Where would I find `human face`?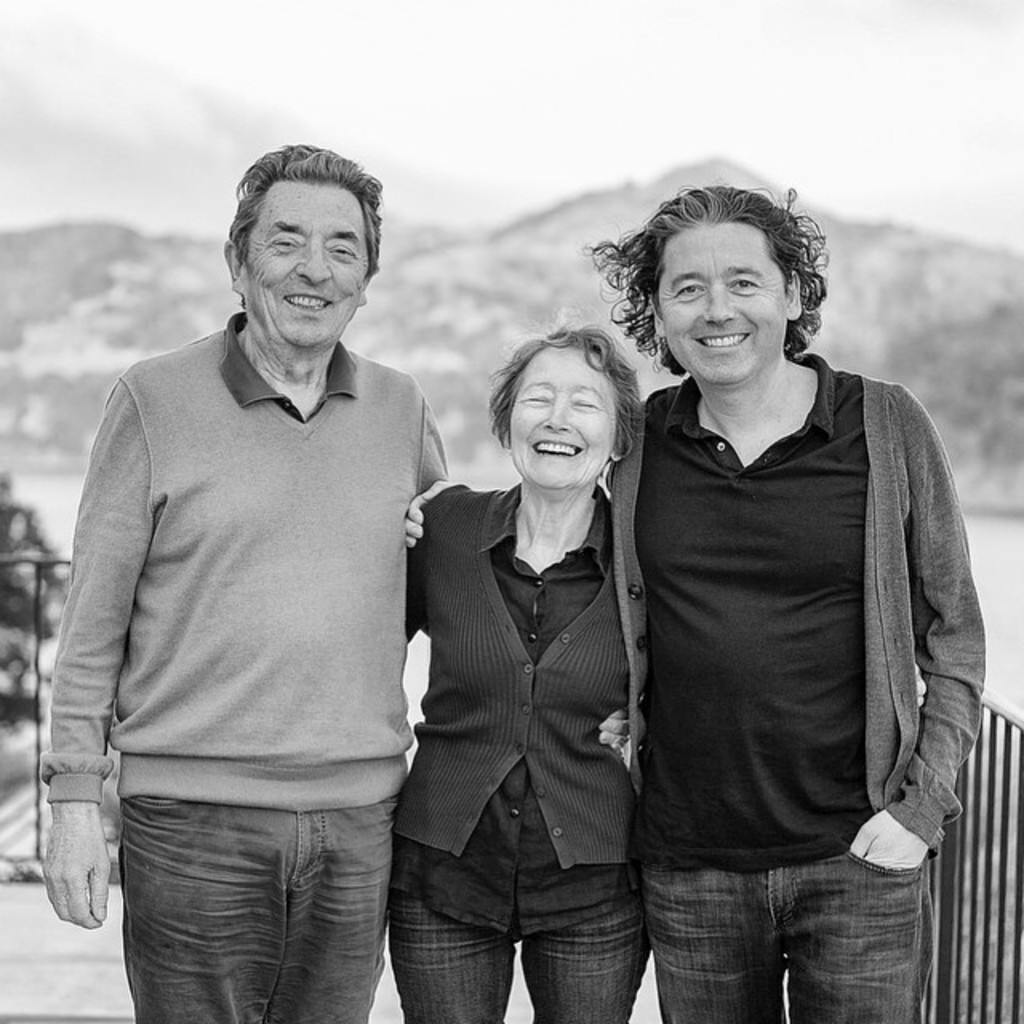
At <bbox>654, 219, 784, 389</bbox>.
